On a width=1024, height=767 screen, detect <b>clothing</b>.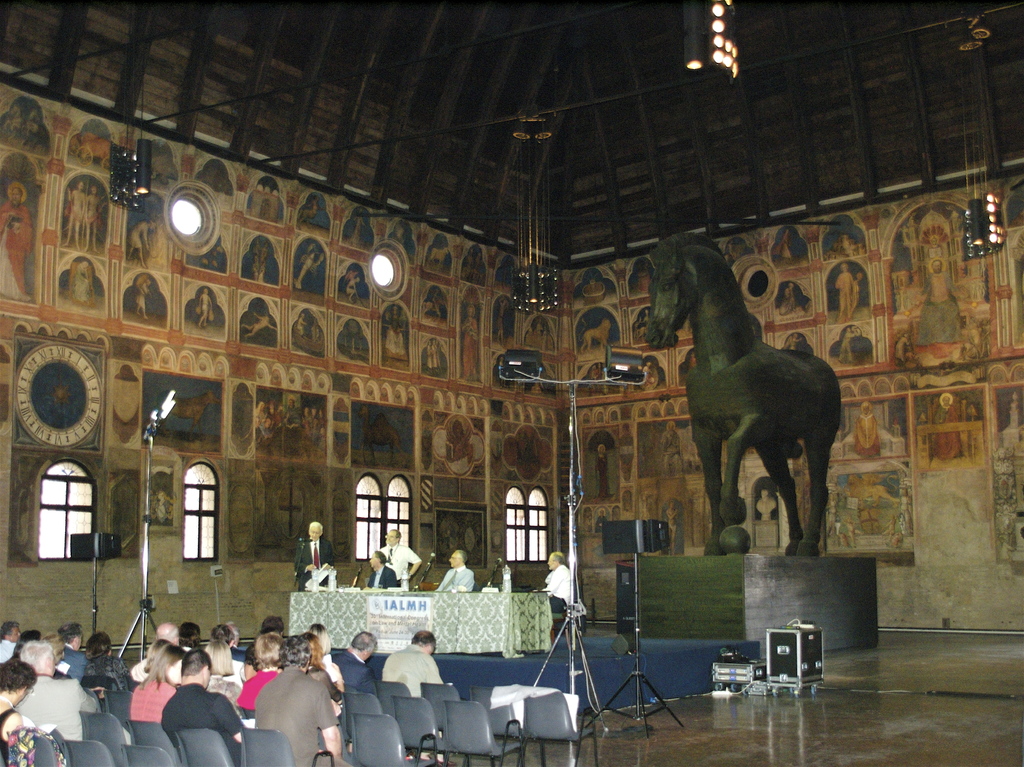
detection(423, 338, 445, 371).
